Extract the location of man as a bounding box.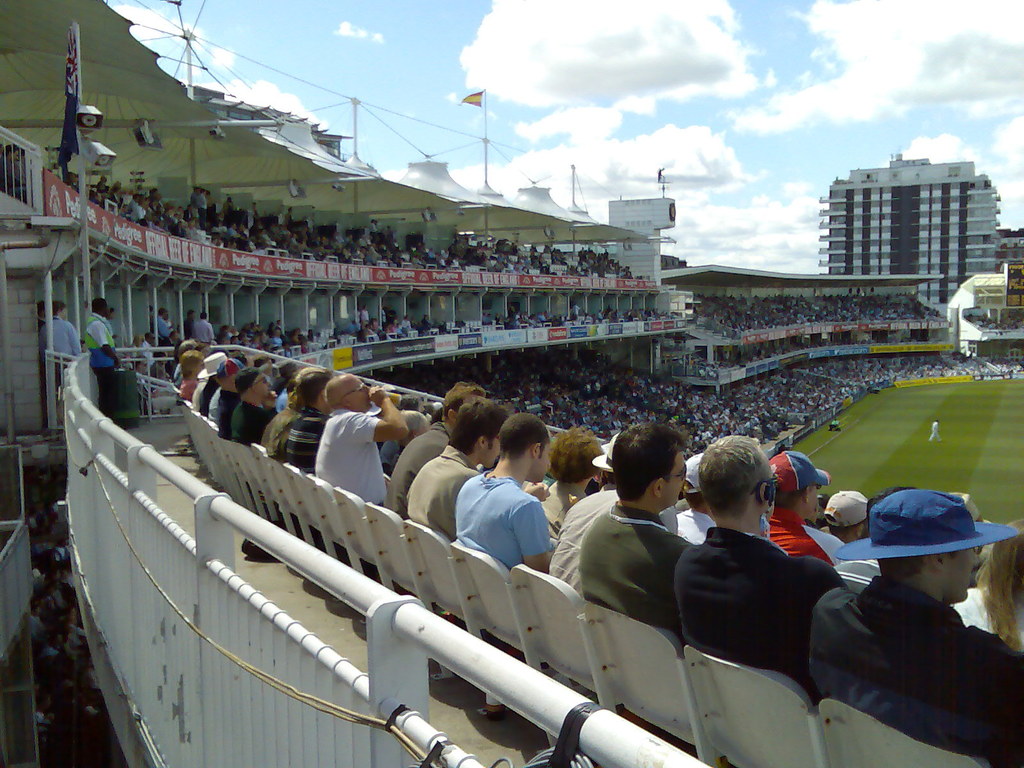
35, 301, 87, 417.
